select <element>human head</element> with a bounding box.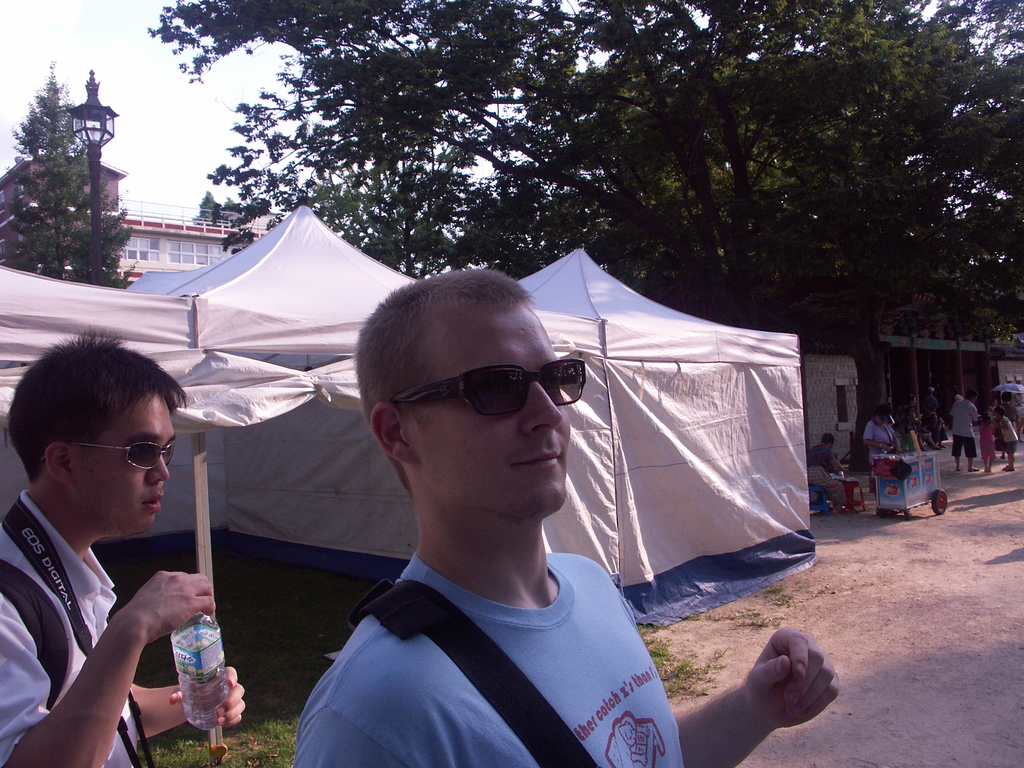
{"left": 980, "top": 416, "right": 989, "bottom": 422}.
